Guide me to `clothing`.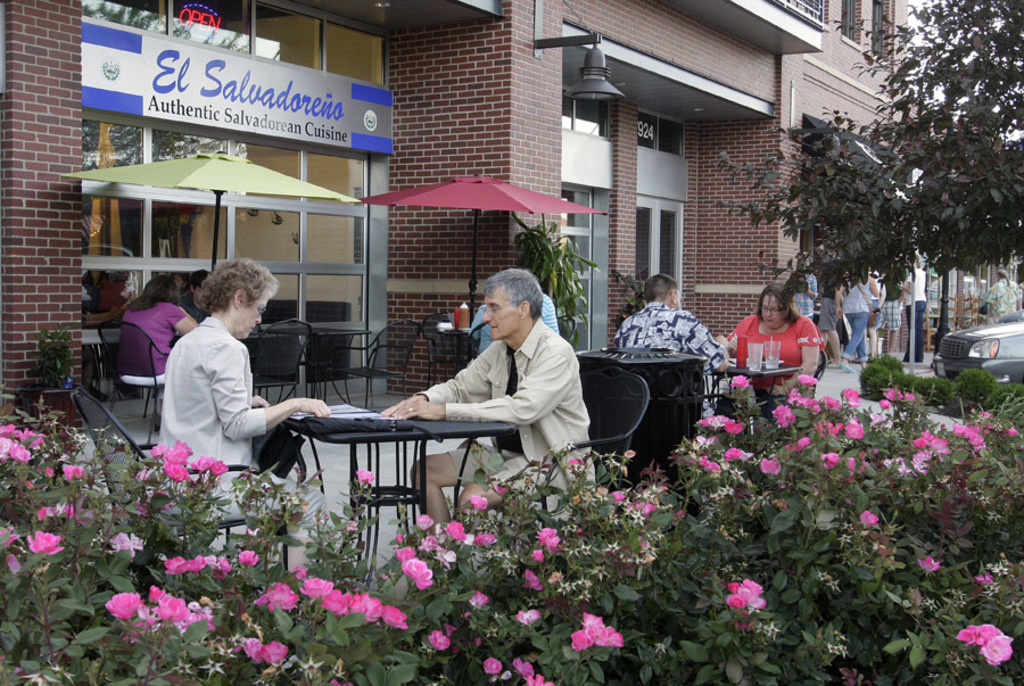
Guidance: {"left": 159, "top": 317, "right": 322, "bottom": 515}.
